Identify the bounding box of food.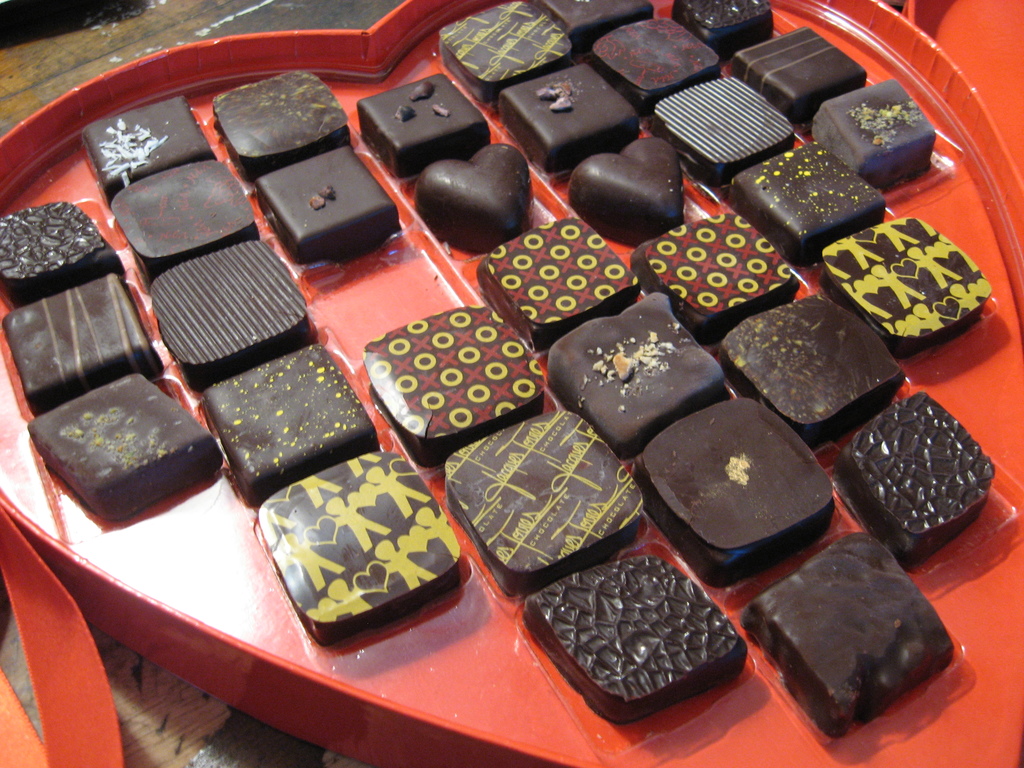
BBox(0, 270, 167, 413).
